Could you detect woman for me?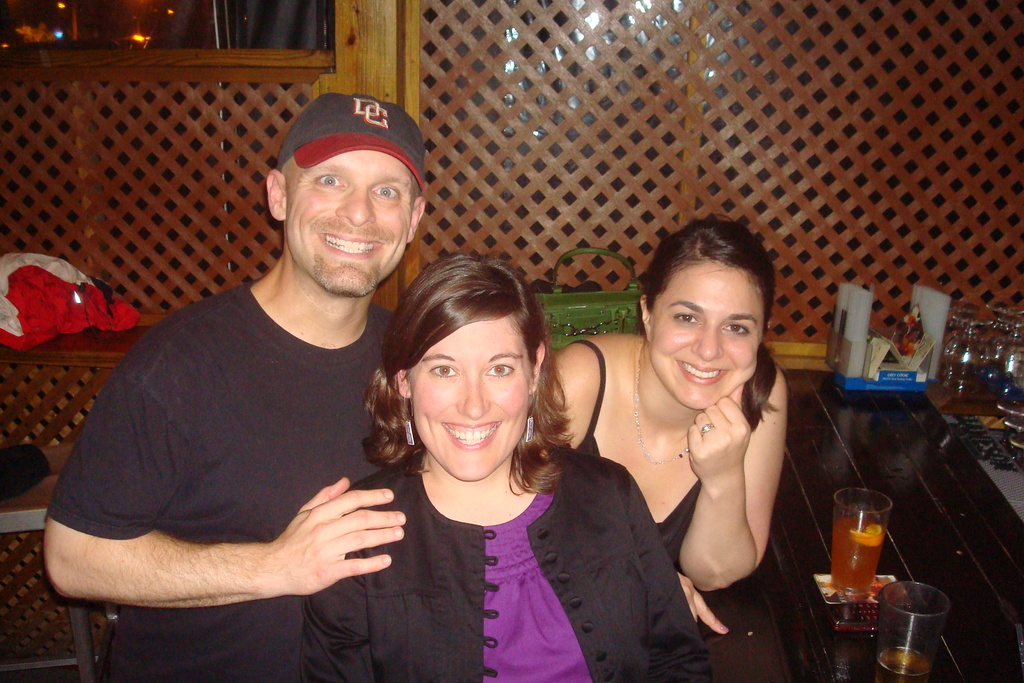
Detection result: (529, 217, 803, 609).
